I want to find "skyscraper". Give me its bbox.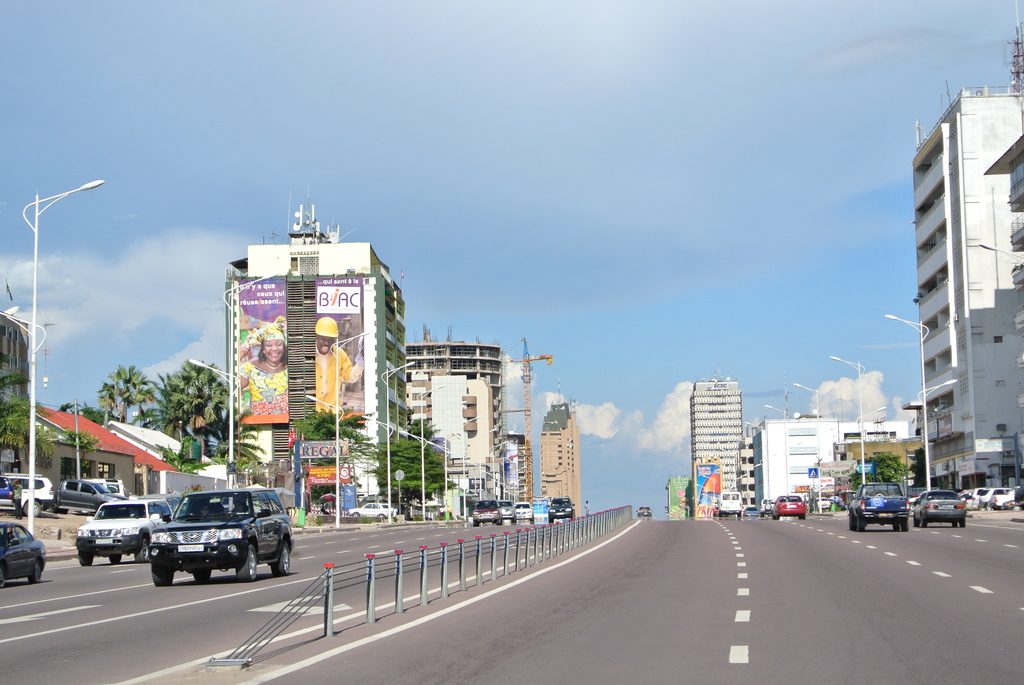
[left=683, top=372, right=749, bottom=517].
